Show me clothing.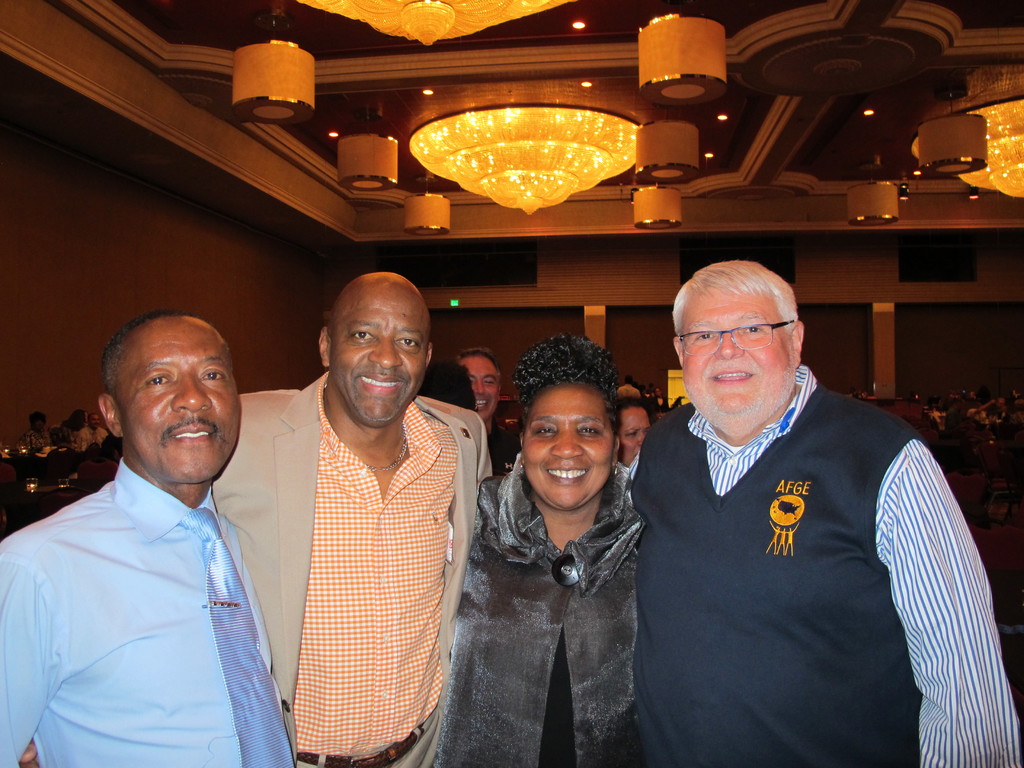
clothing is here: (left=0, top=461, right=292, bottom=767).
